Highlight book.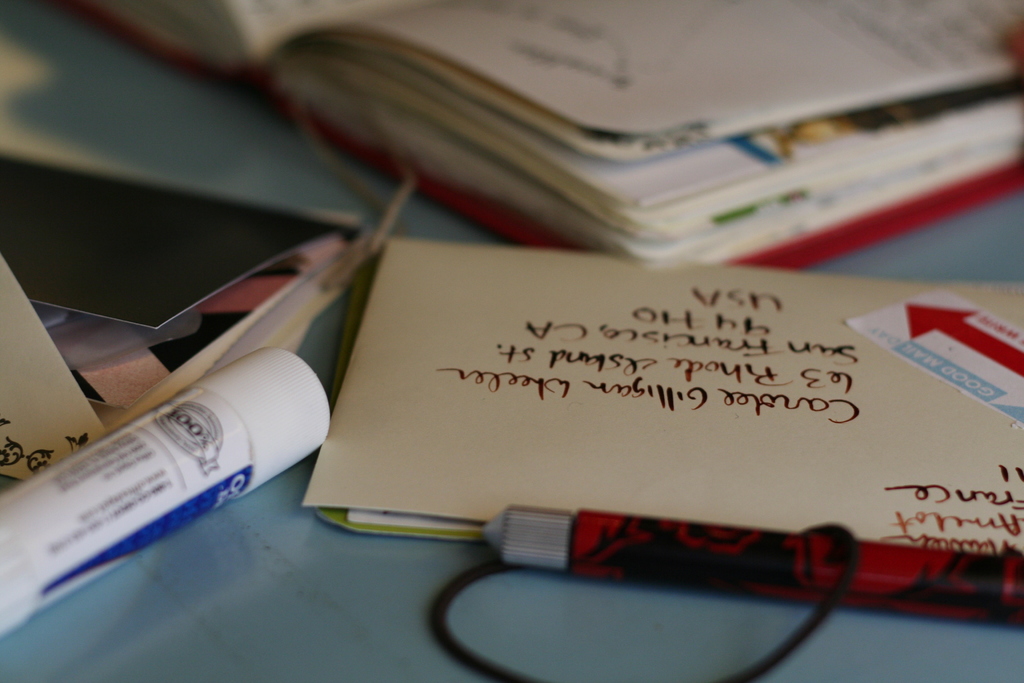
Highlighted region: (70,16,1023,260).
